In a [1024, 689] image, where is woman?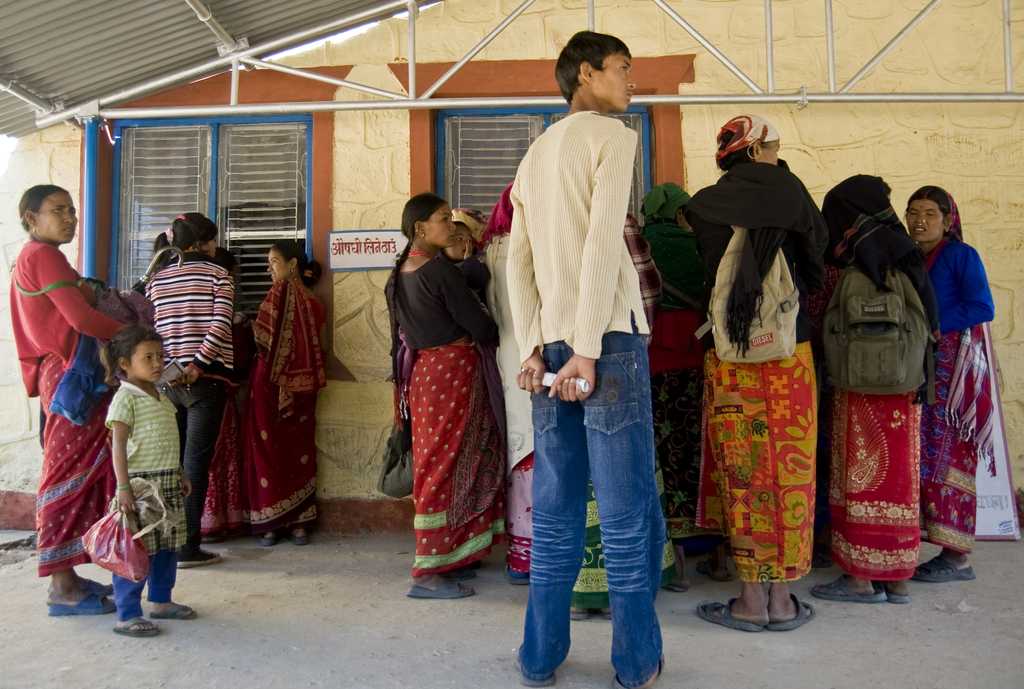
box(237, 235, 339, 540).
